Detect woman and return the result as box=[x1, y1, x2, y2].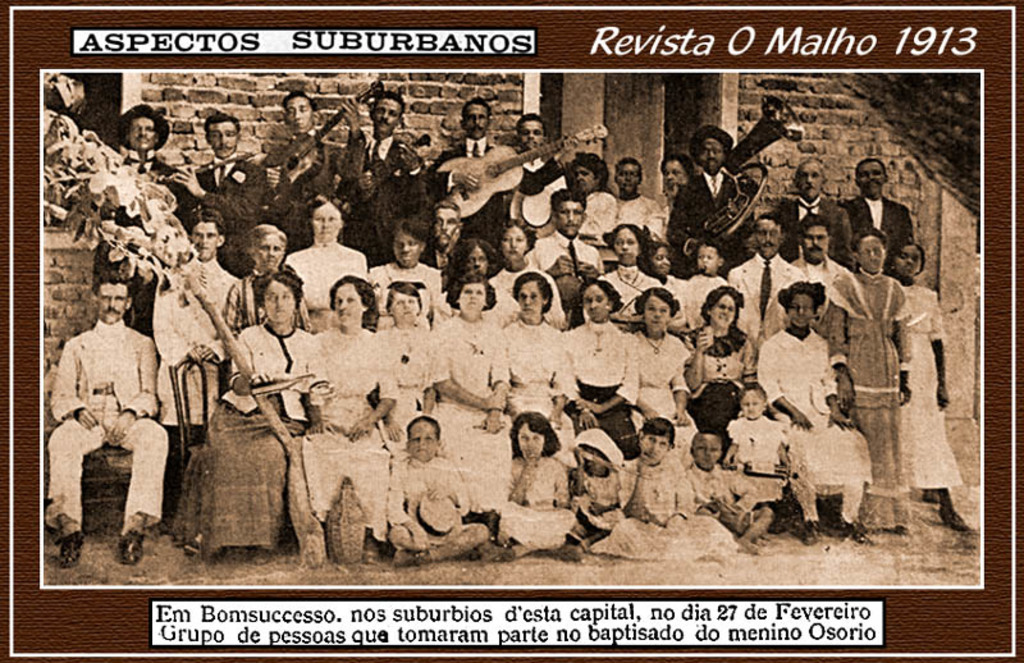
box=[439, 229, 515, 316].
